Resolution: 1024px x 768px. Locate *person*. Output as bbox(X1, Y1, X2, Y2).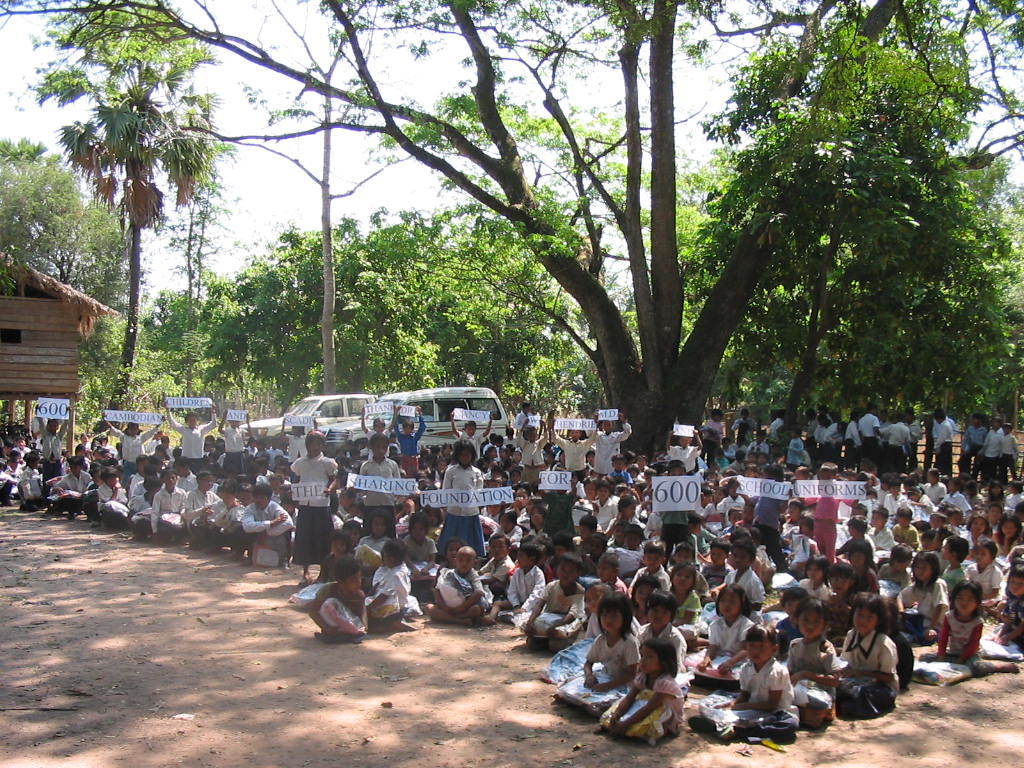
bbox(304, 526, 378, 648).
